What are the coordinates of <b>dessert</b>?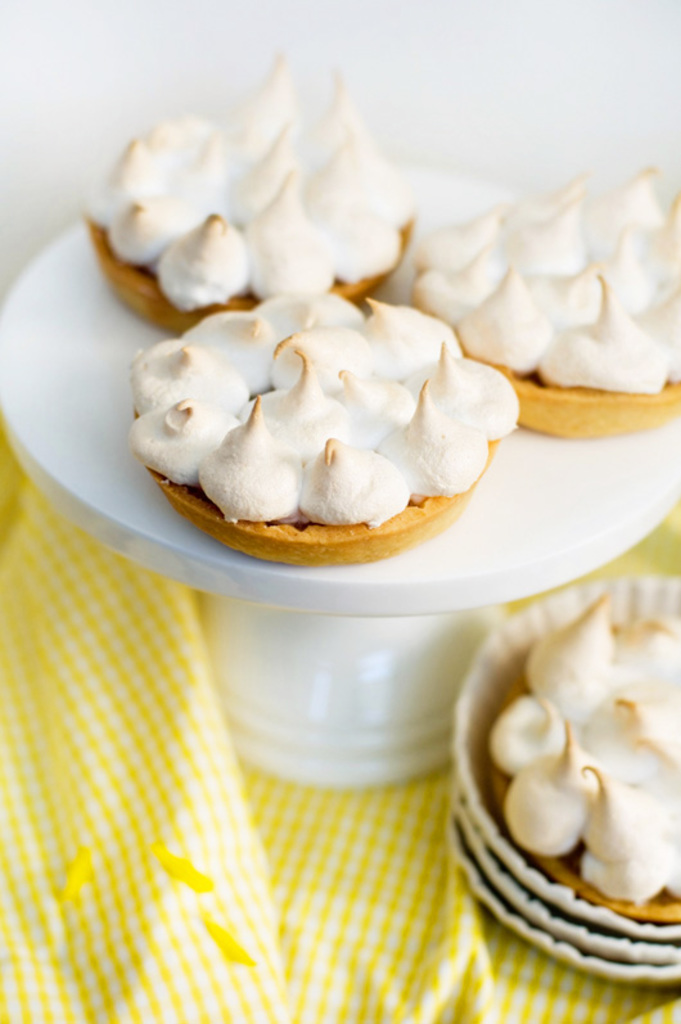
region(402, 175, 680, 443).
